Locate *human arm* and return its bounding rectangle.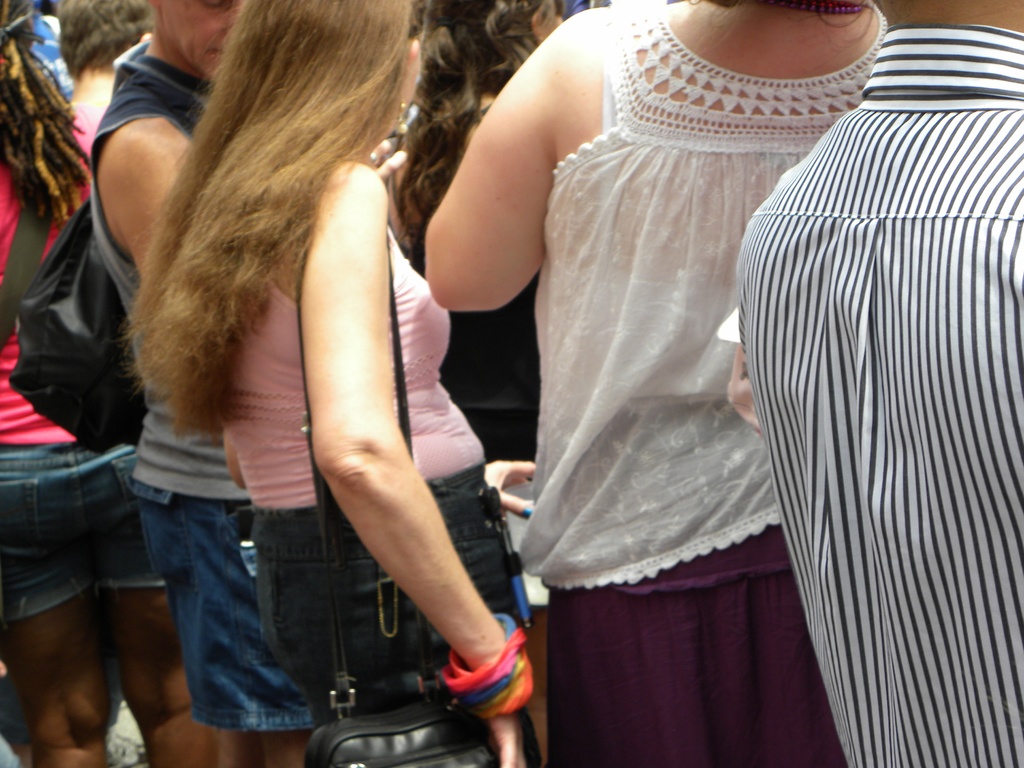
x1=250 y1=167 x2=495 y2=714.
